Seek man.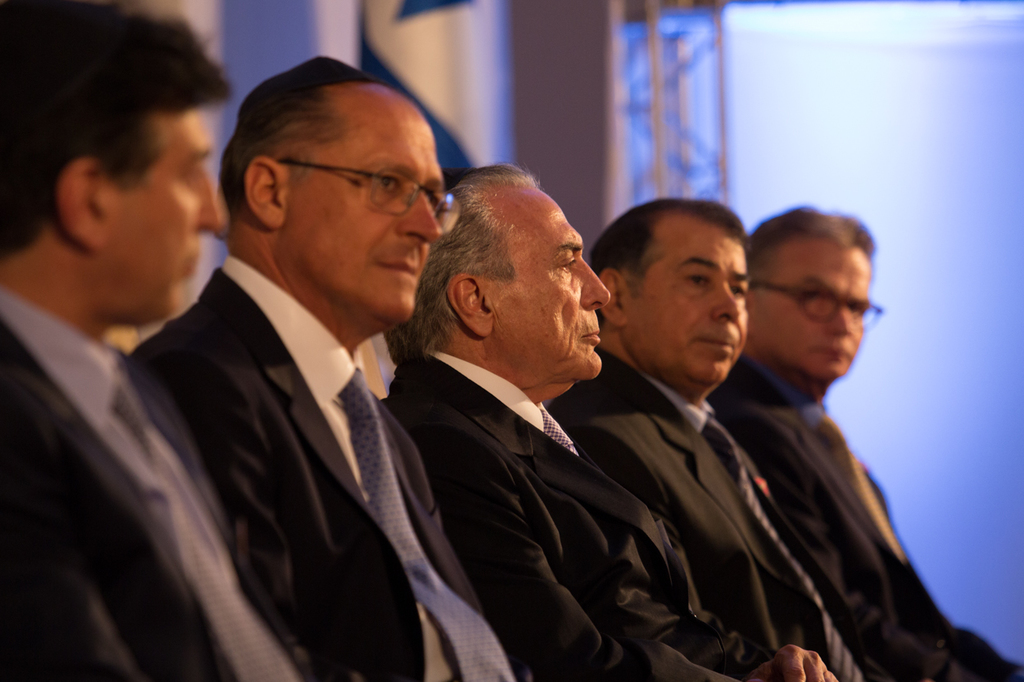
{"x1": 1, "y1": 0, "x2": 335, "y2": 681}.
